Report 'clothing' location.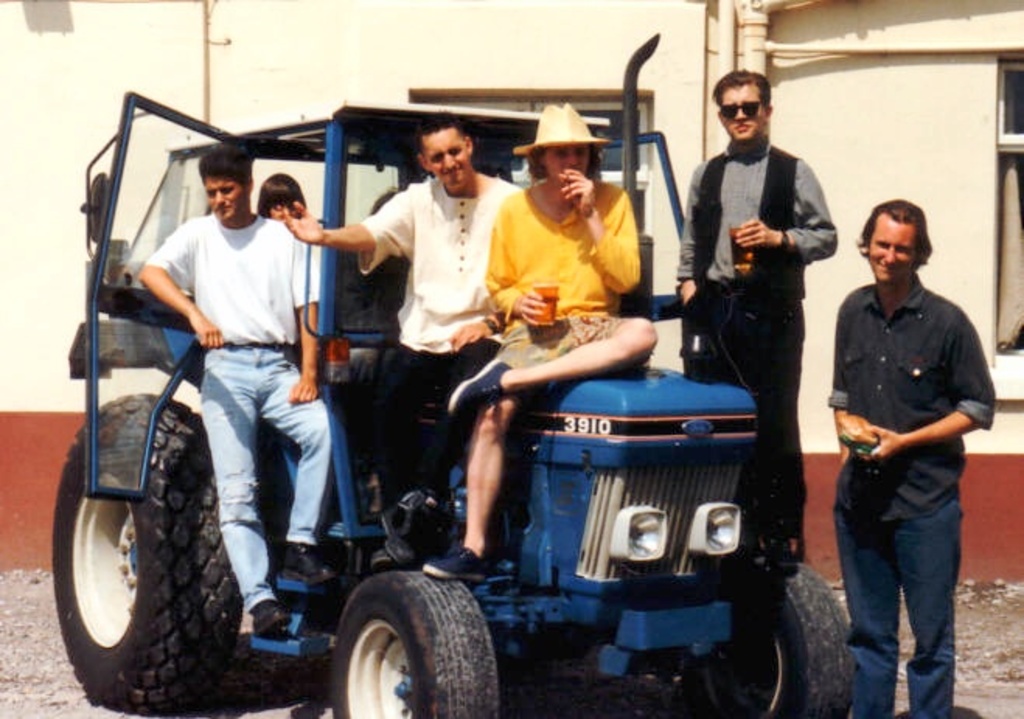
Report: box(828, 194, 996, 685).
